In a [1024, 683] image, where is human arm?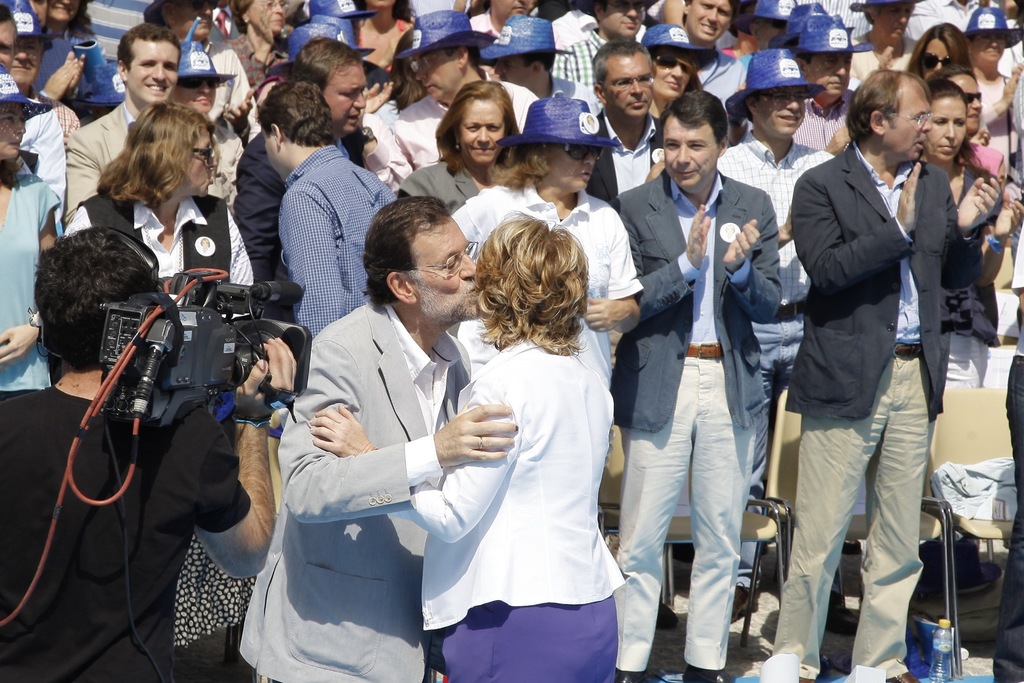
652 0 688 27.
